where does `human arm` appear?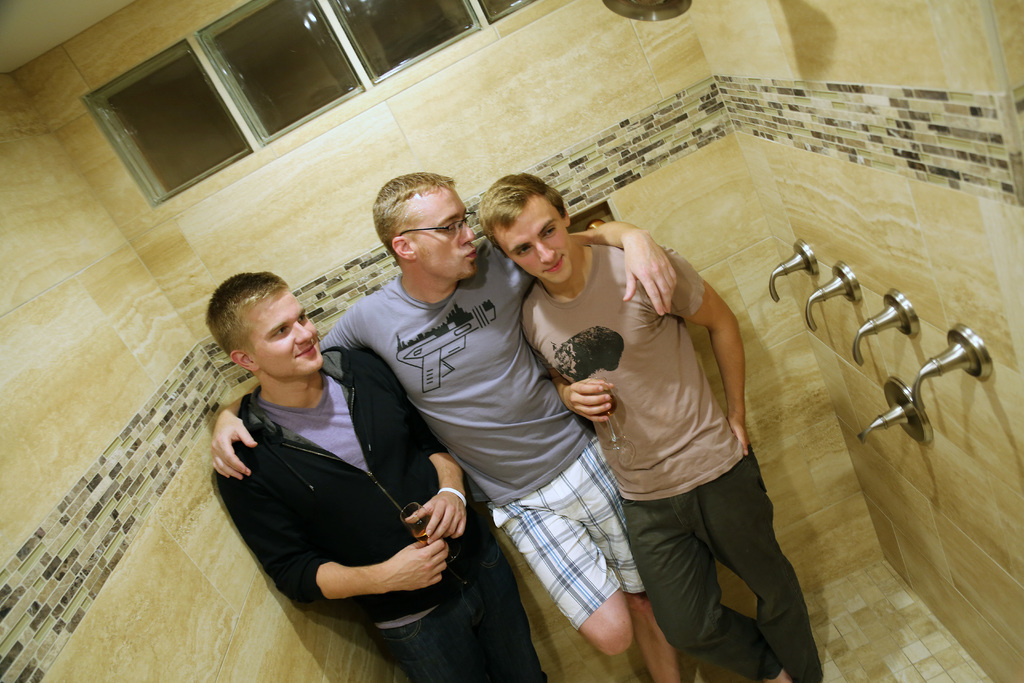
Appears at pyautogui.locateOnScreen(221, 479, 451, 600).
